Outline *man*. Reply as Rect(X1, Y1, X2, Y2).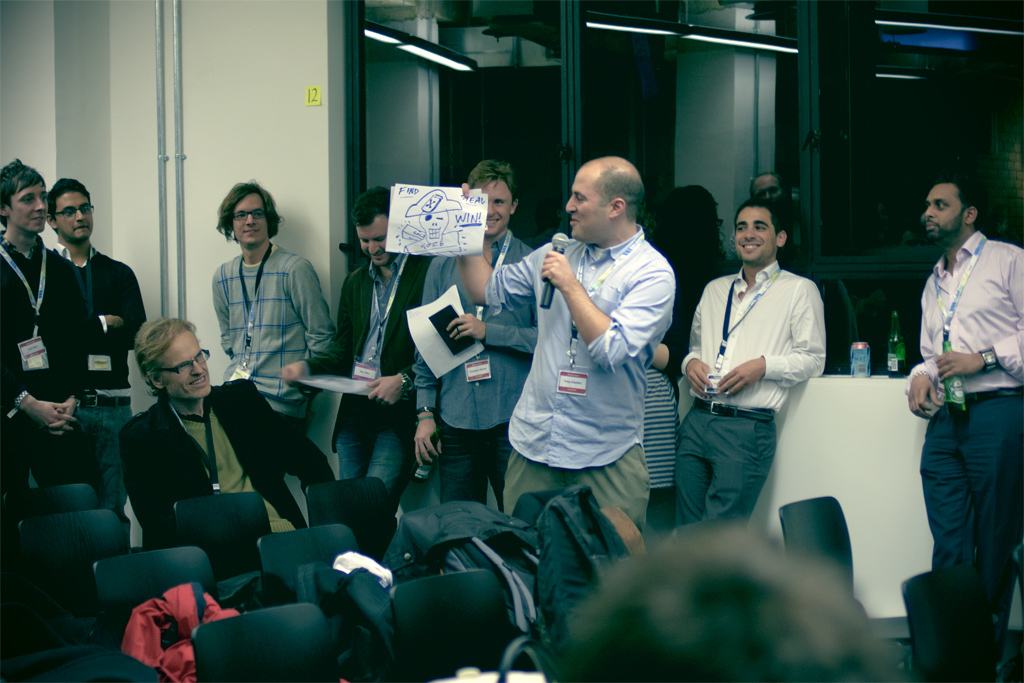
Rect(671, 199, 829, 530).
